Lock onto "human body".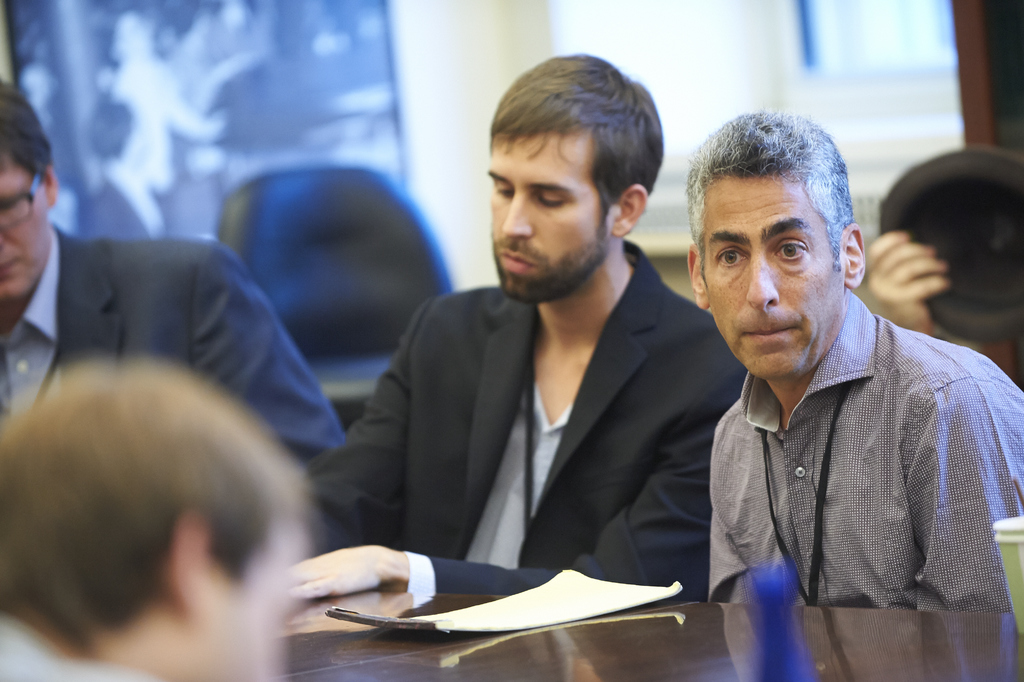
Locked: (left=694, top=285, right=1023, bottom=617).
